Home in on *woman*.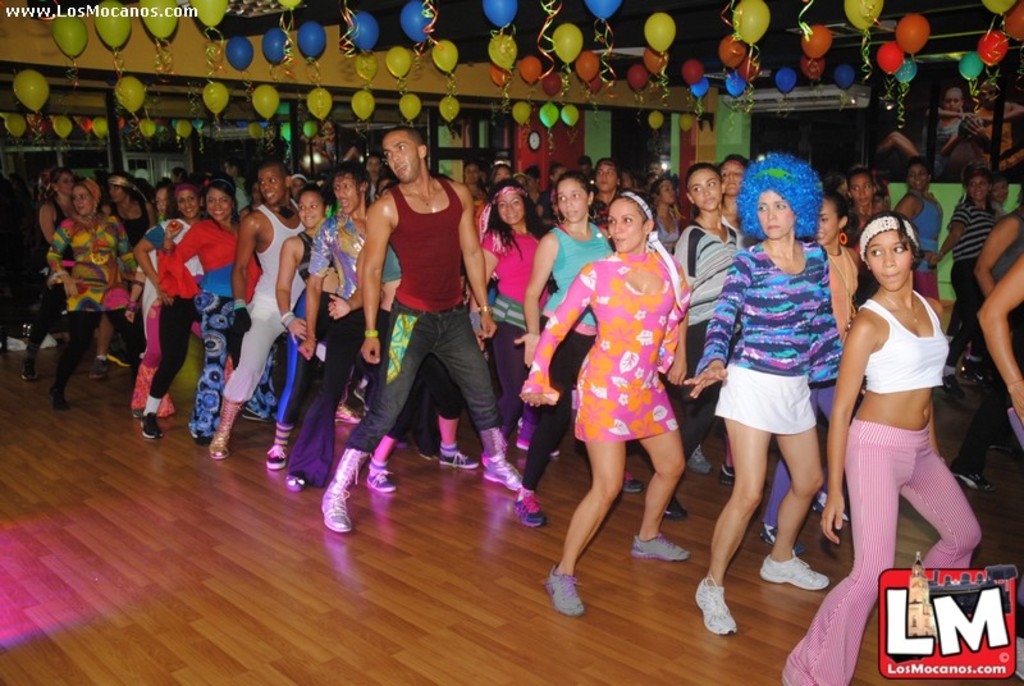
Homed in at region(896, 161, 946, 310).
